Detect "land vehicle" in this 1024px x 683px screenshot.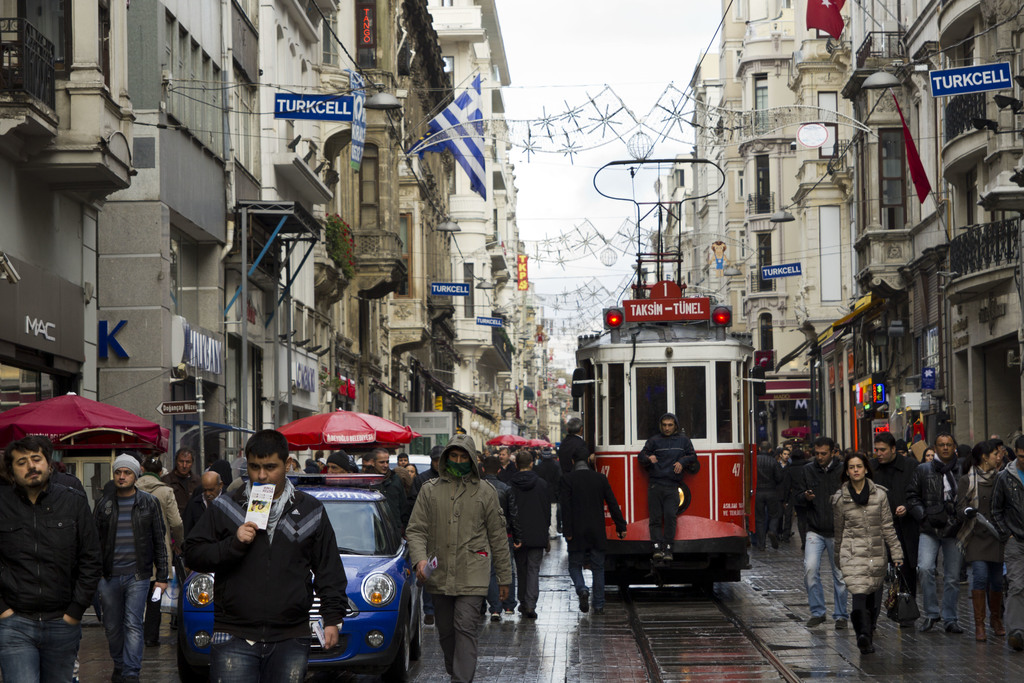
Detection: bbox(573, 281, 762, 587).
